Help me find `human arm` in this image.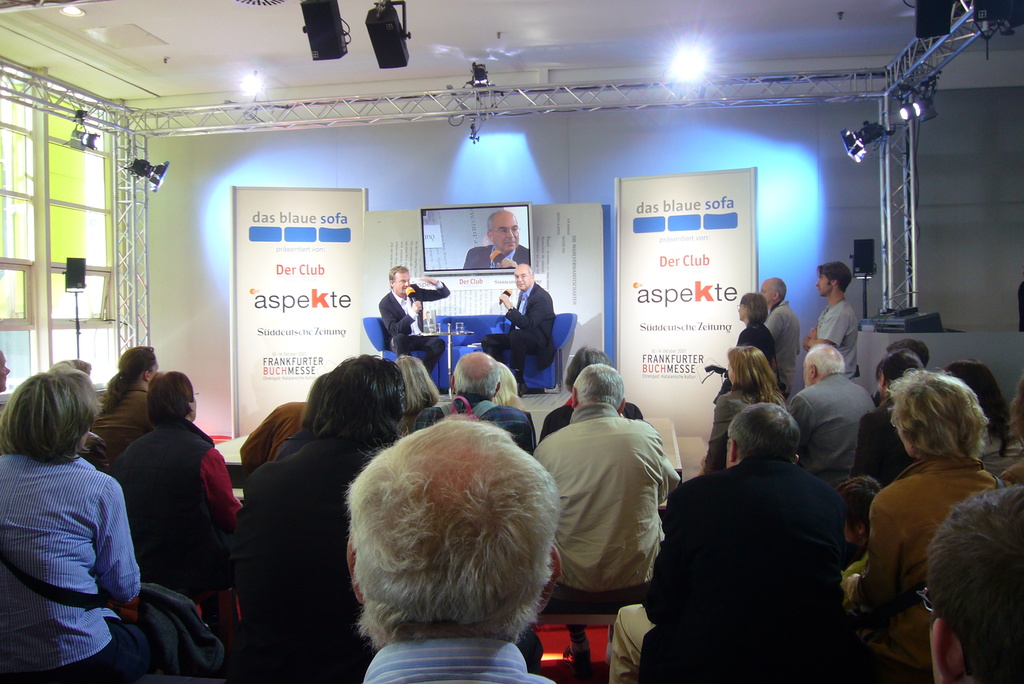
Found it: (left=506, top=257, right=512, bottom=266).
